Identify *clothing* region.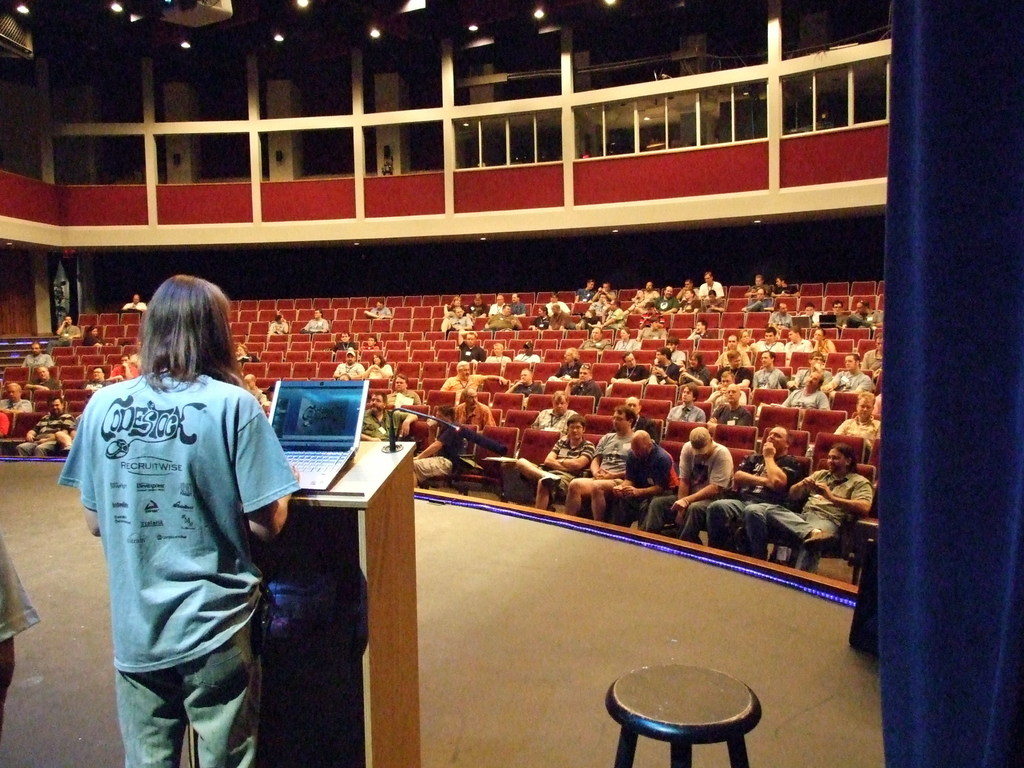
Region: <box>687,366,708,383</box>.
